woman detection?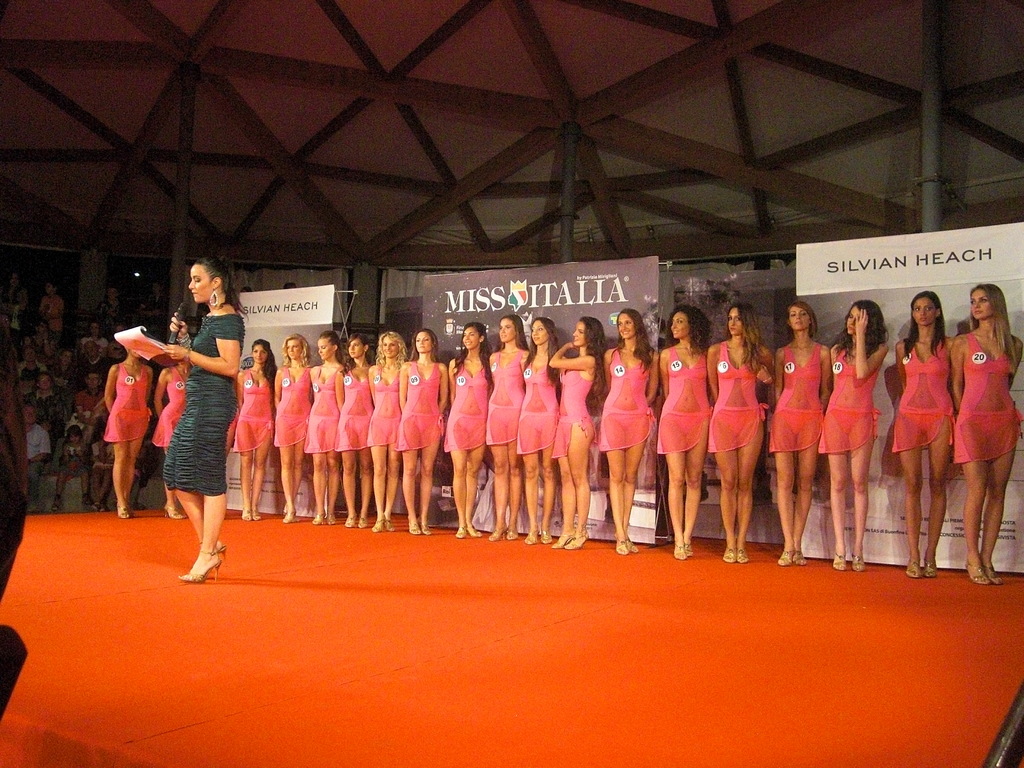
394:328:449:541
